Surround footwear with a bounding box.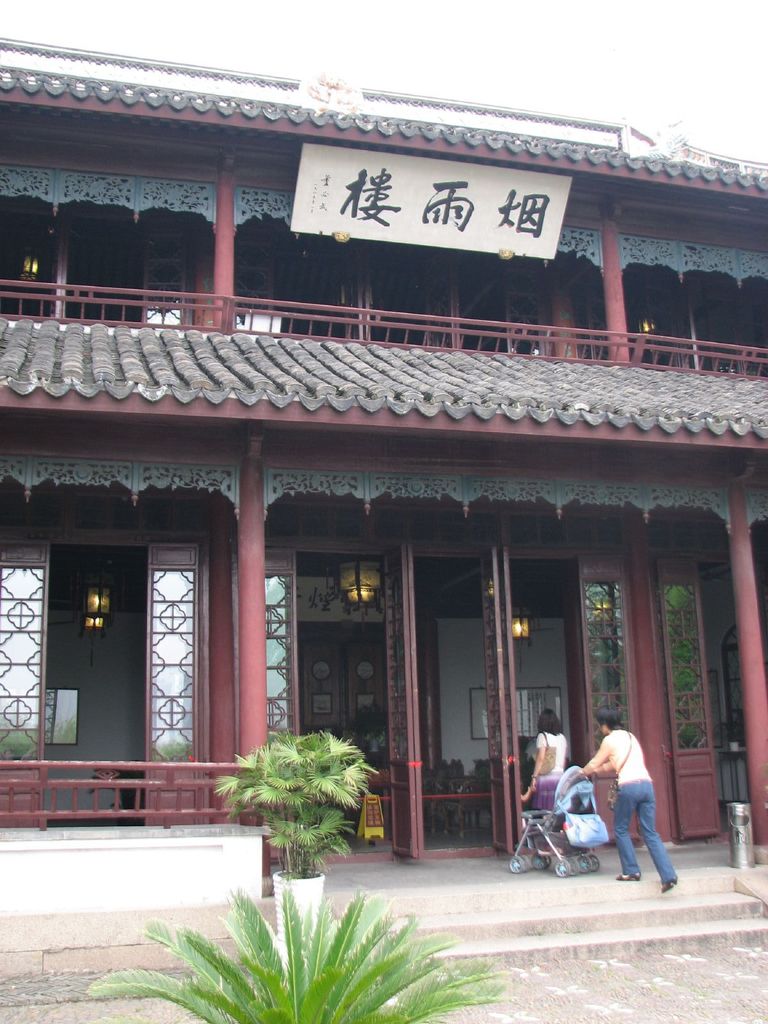
box=[620, 869, 643, 883].
